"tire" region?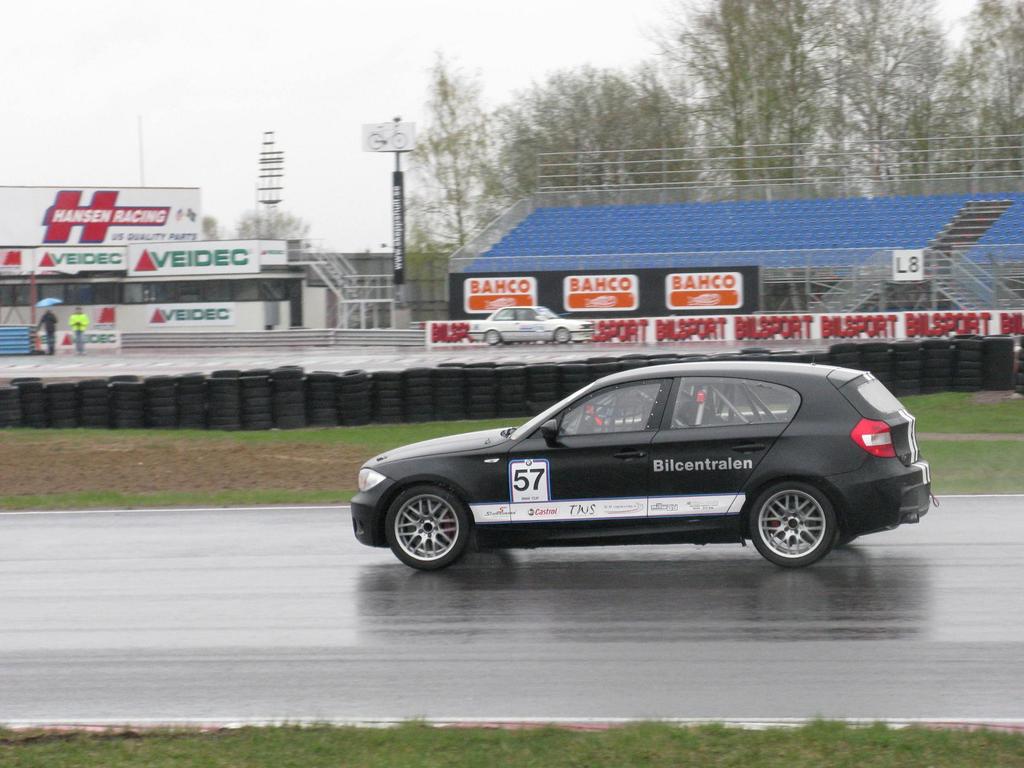
(left=749, top=482, right=838, bottom=570)
